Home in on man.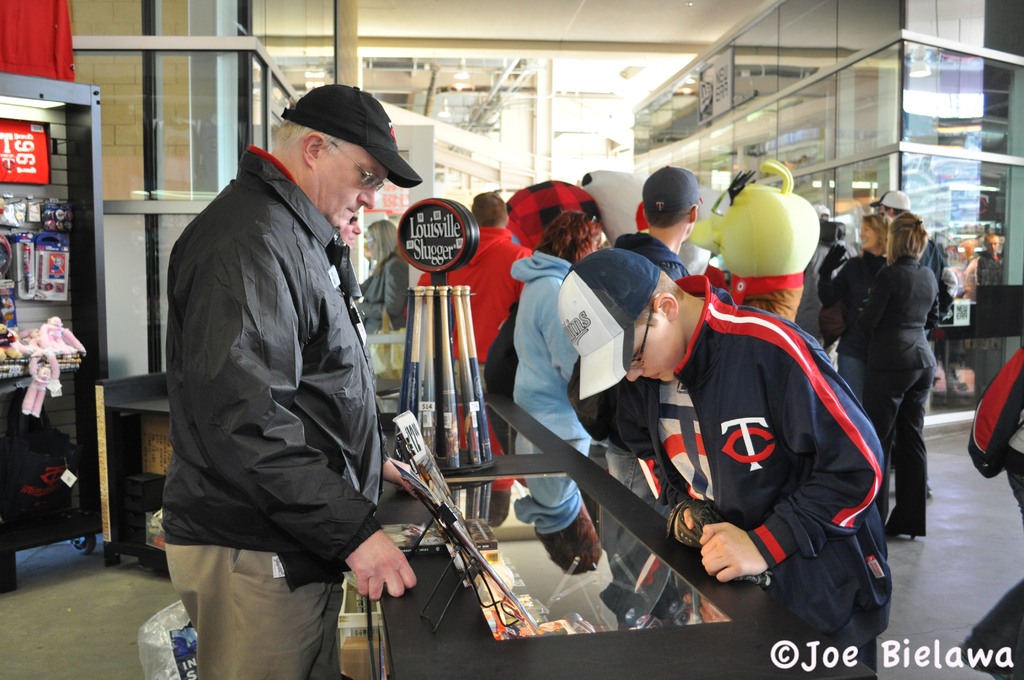
Homed in at Rect(794, 206, 851, 387).
